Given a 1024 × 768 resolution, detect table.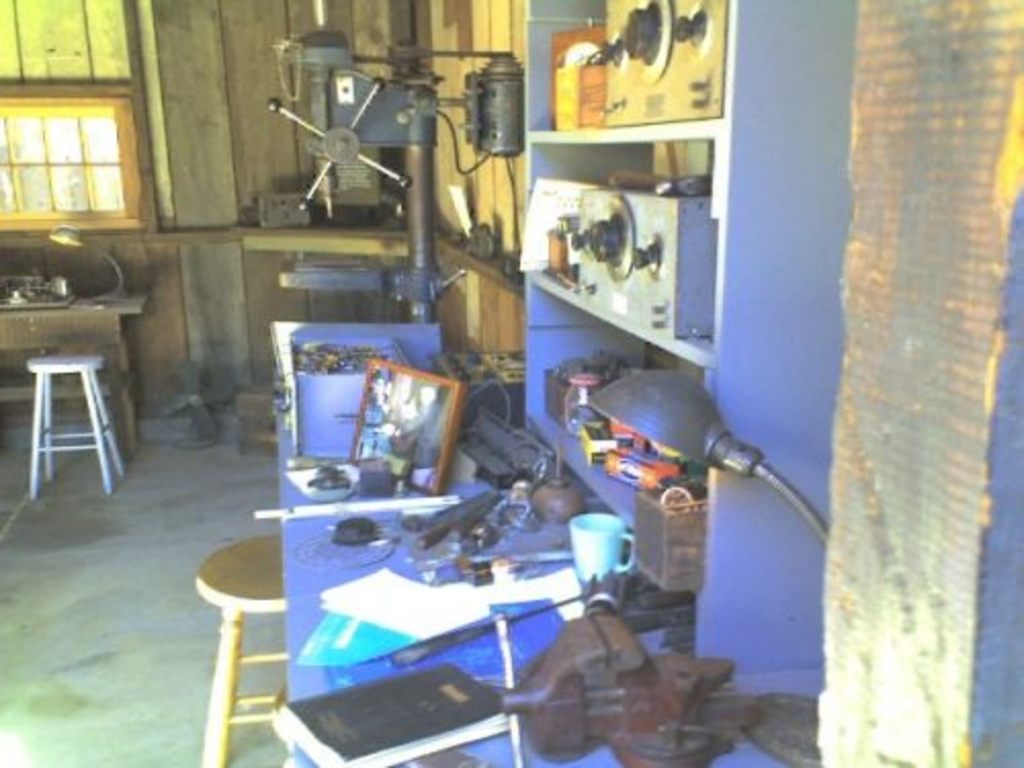
region(0, 287, 160, 453).
